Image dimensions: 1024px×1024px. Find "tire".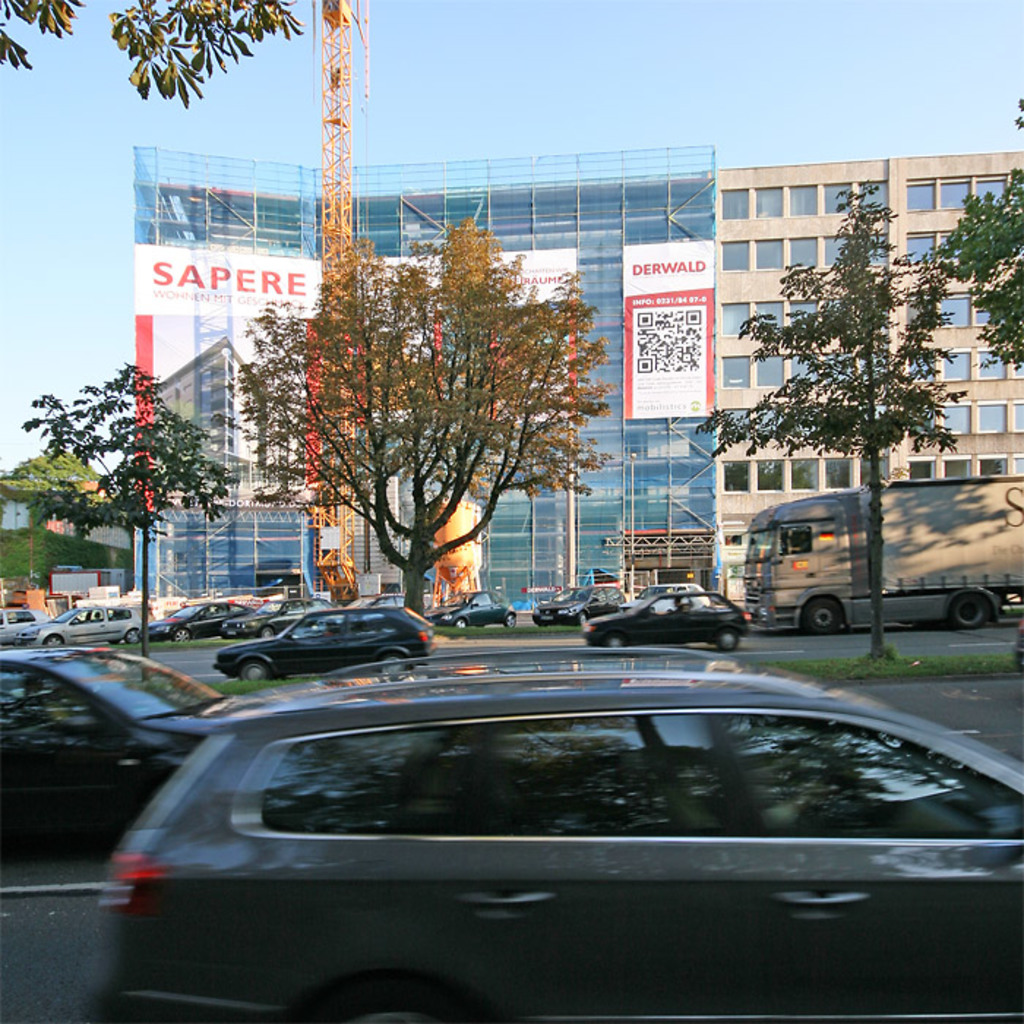
{"left": 42, "top": 635, "right": 64, "bottom": 648}.
